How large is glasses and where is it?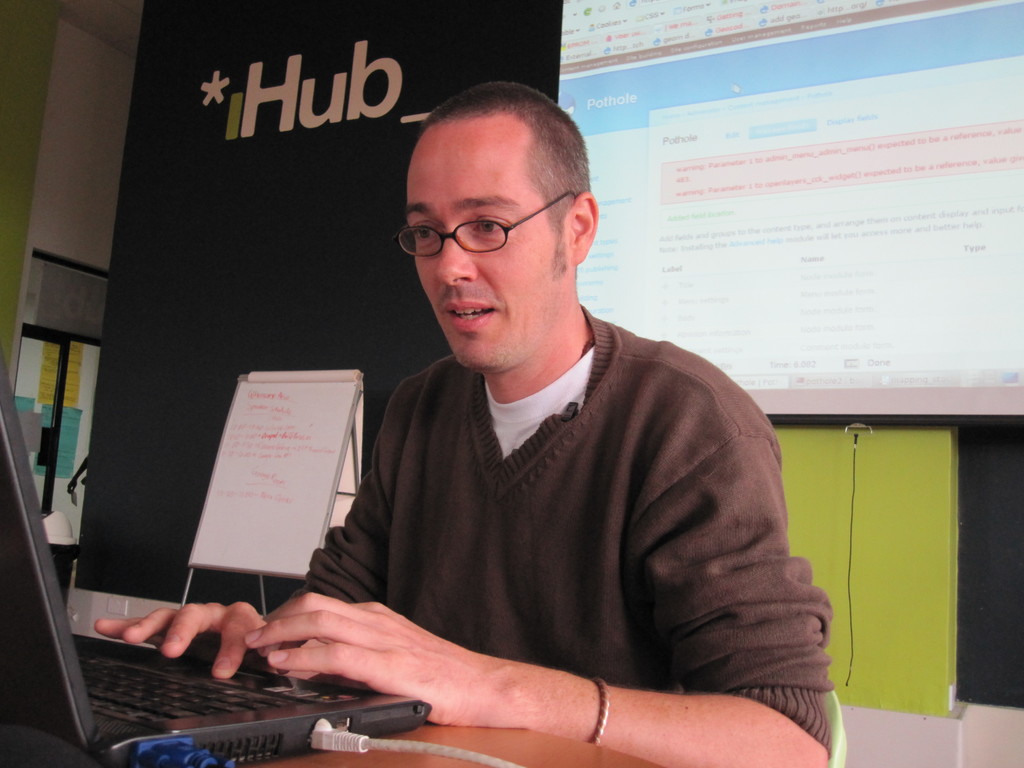
Bounding box: left=404, top=193, right=554, bottom=255.
